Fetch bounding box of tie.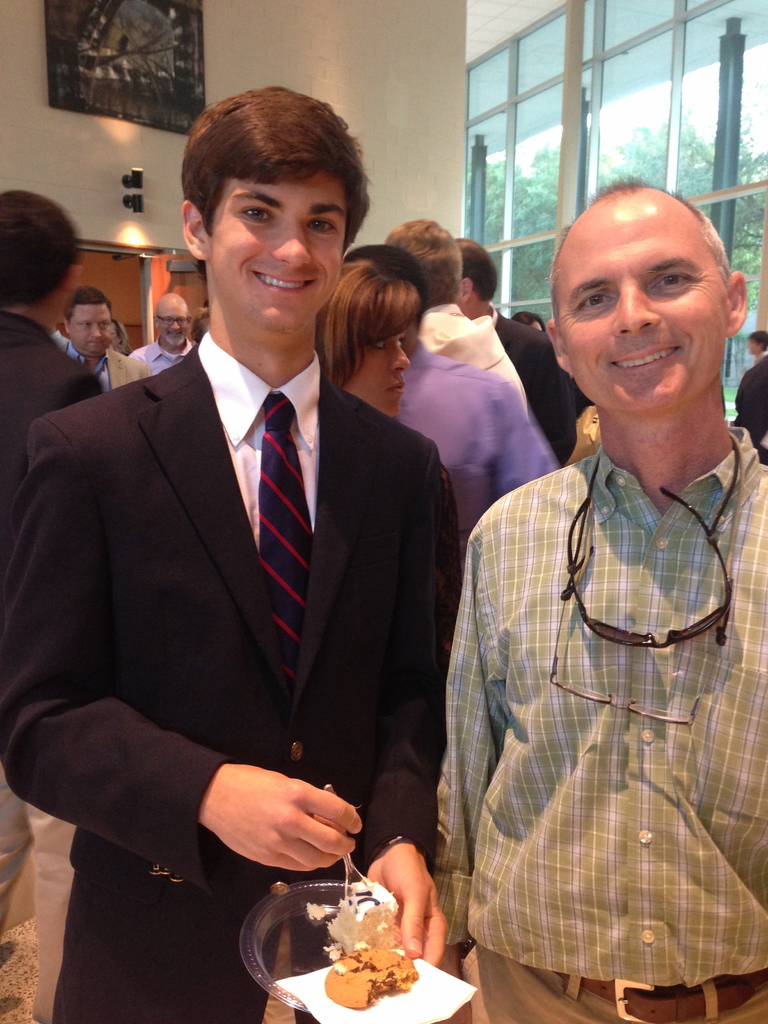
Bbox: crop(262, 390, 312, 709).
